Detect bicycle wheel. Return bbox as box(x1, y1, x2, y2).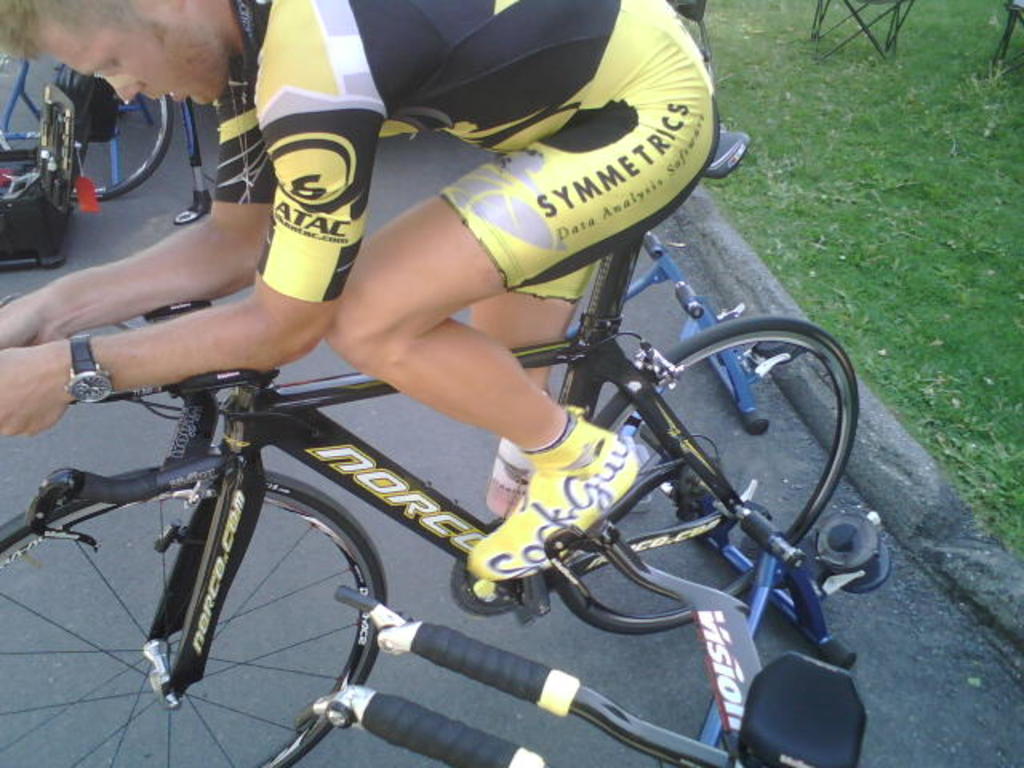
box(43, 394, 390, 749).
